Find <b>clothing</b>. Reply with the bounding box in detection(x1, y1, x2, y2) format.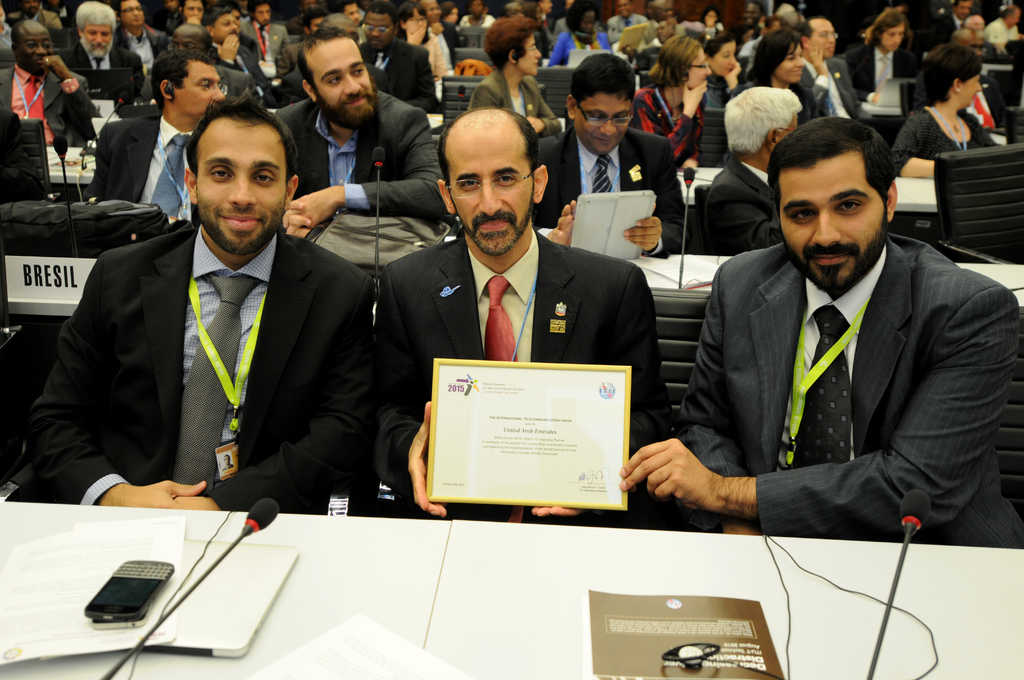
detection(400, 33, 444, 80).
